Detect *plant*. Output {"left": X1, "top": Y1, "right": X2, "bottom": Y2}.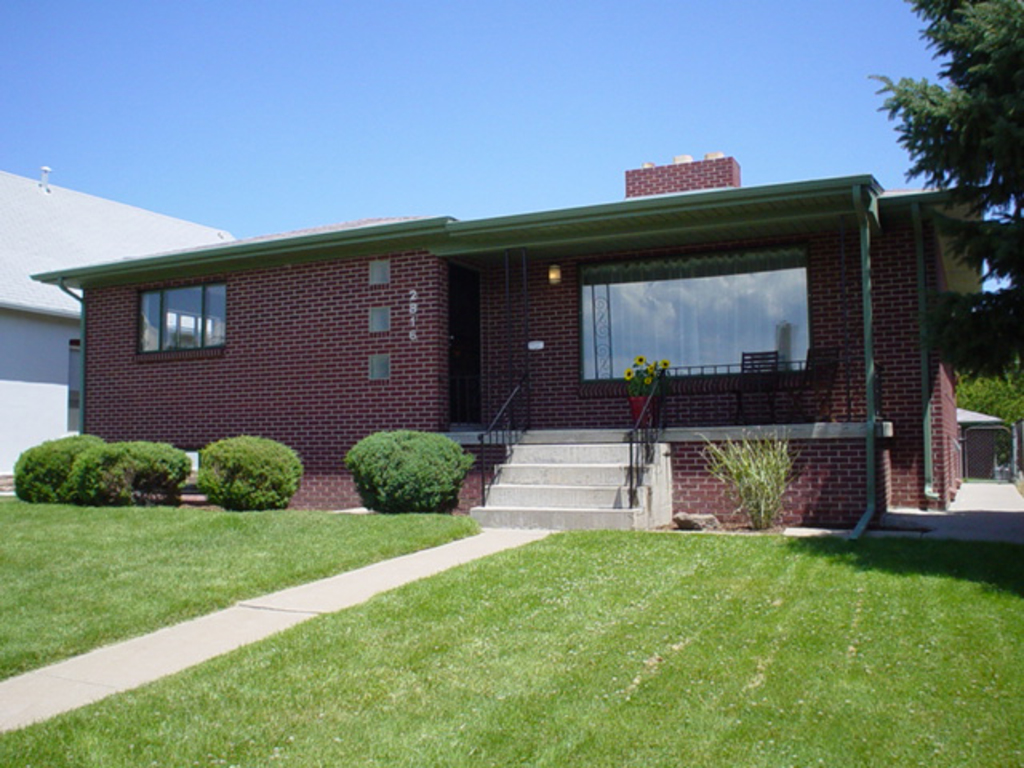
{"left": 58, "top": 434, "right": 198, "bottom": 510}.
